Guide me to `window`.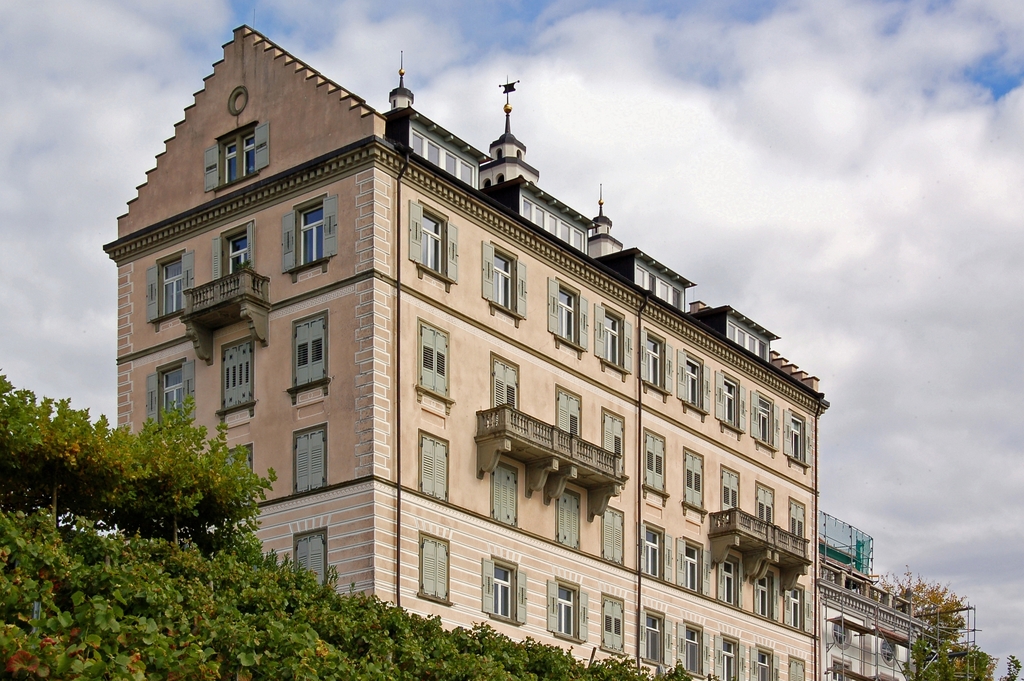
Guidance: l=147, t=355, r=195, b=432.
